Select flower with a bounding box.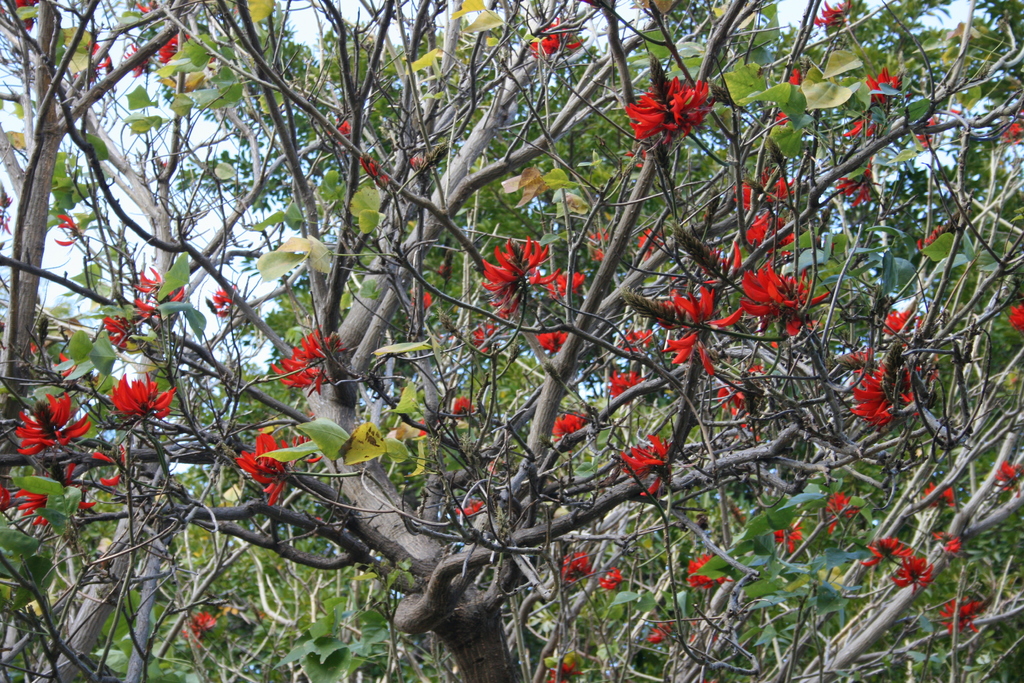
box=[1005, 302, 1022, 334].
